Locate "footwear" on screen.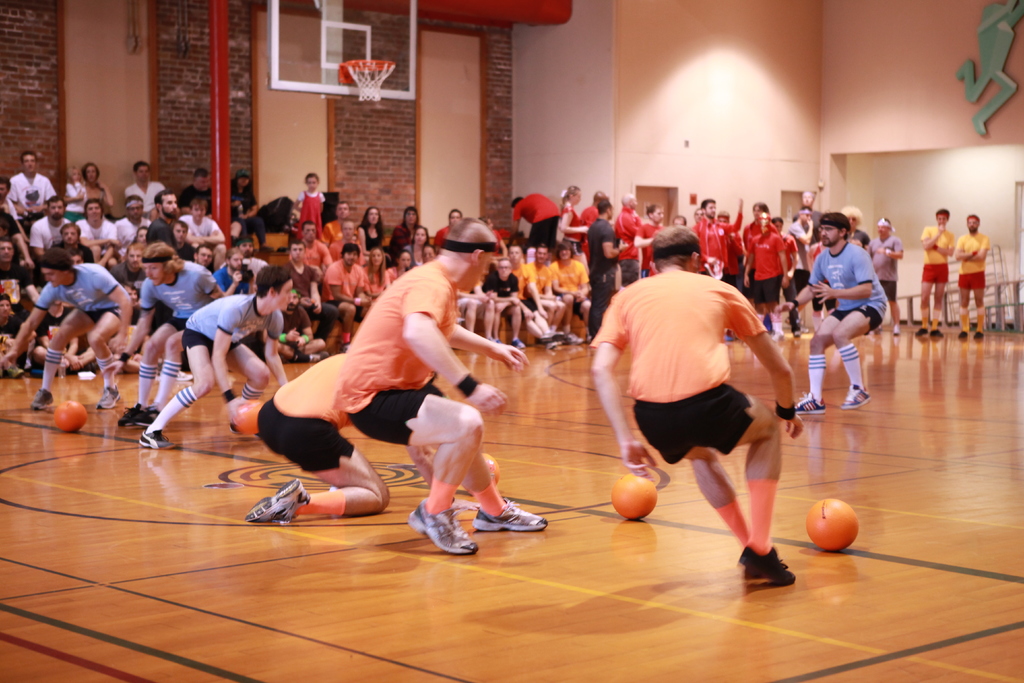
On screen at 134/431/176/452.
